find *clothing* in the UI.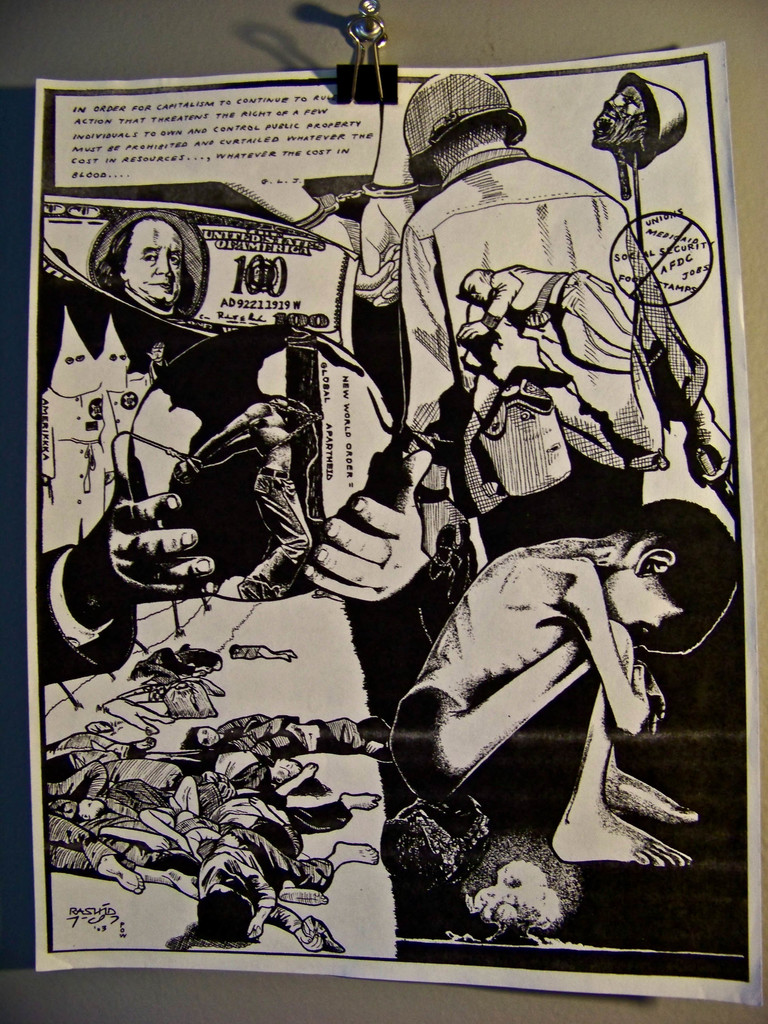
UI element at 387, 684, 497, 783.
